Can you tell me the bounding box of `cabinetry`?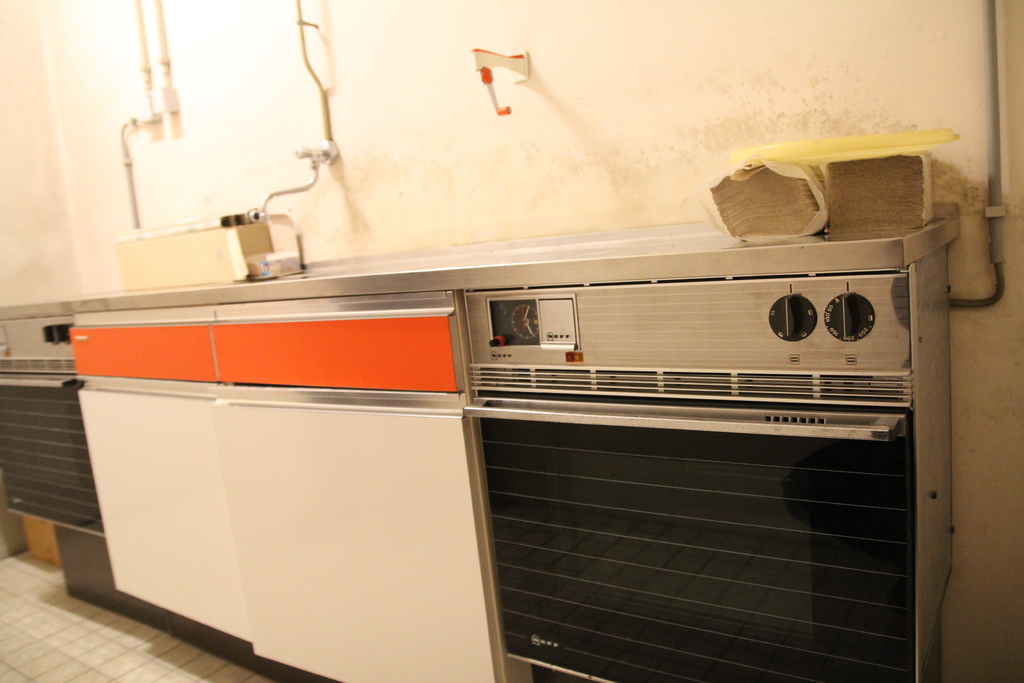
<bbox>32, 294, 635, 662</bbox>.
